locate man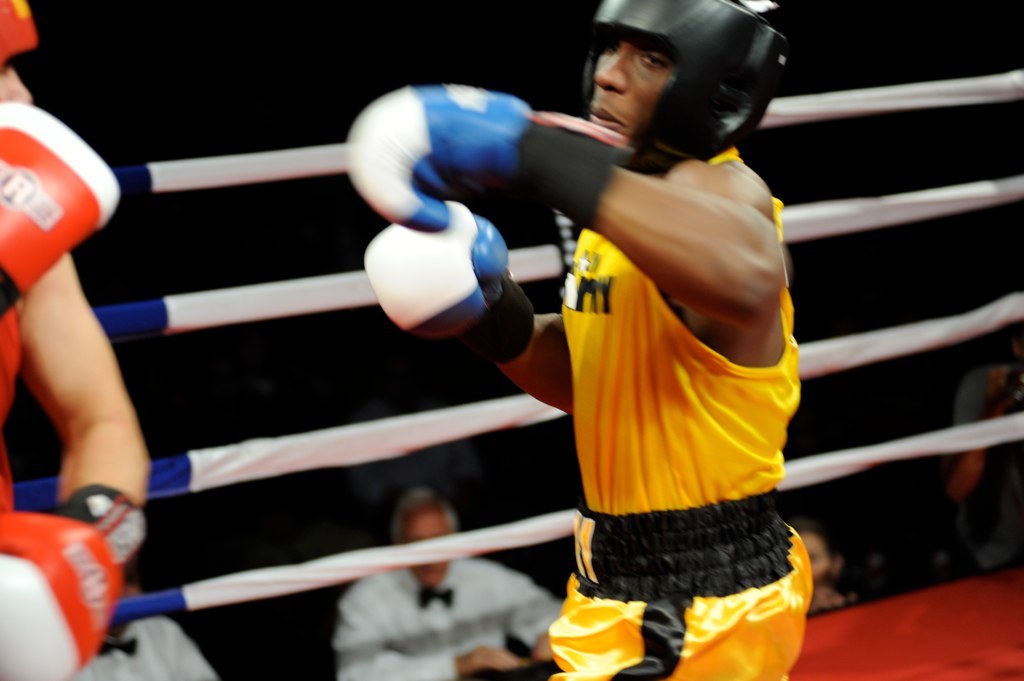
Rect(787, 513, 849, 613)
